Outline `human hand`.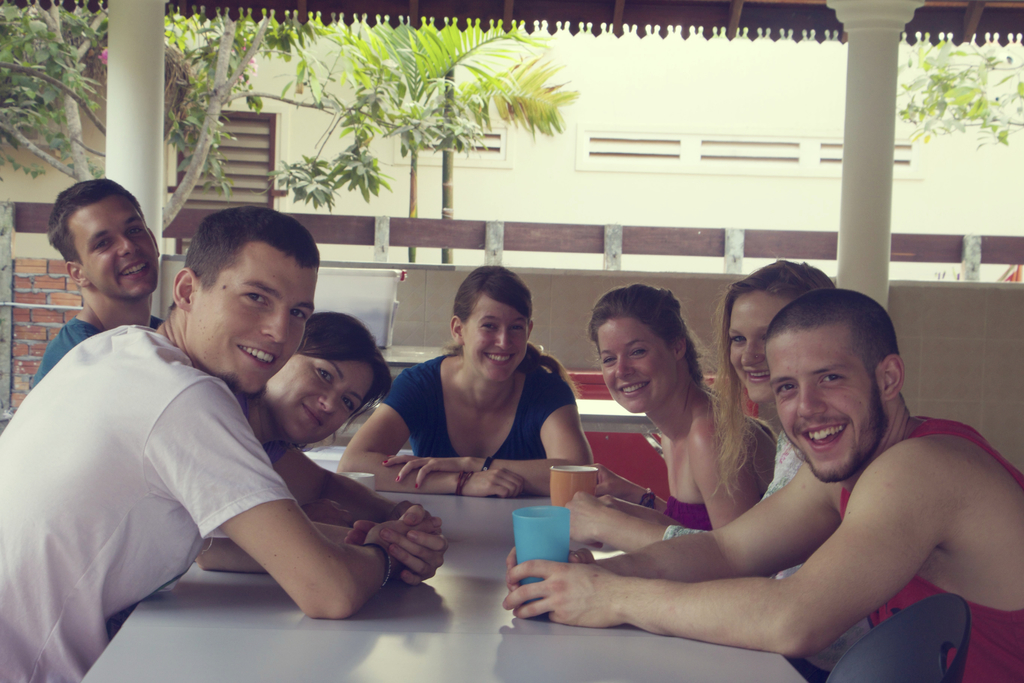
Outline: (594, 493, 661, 519).
